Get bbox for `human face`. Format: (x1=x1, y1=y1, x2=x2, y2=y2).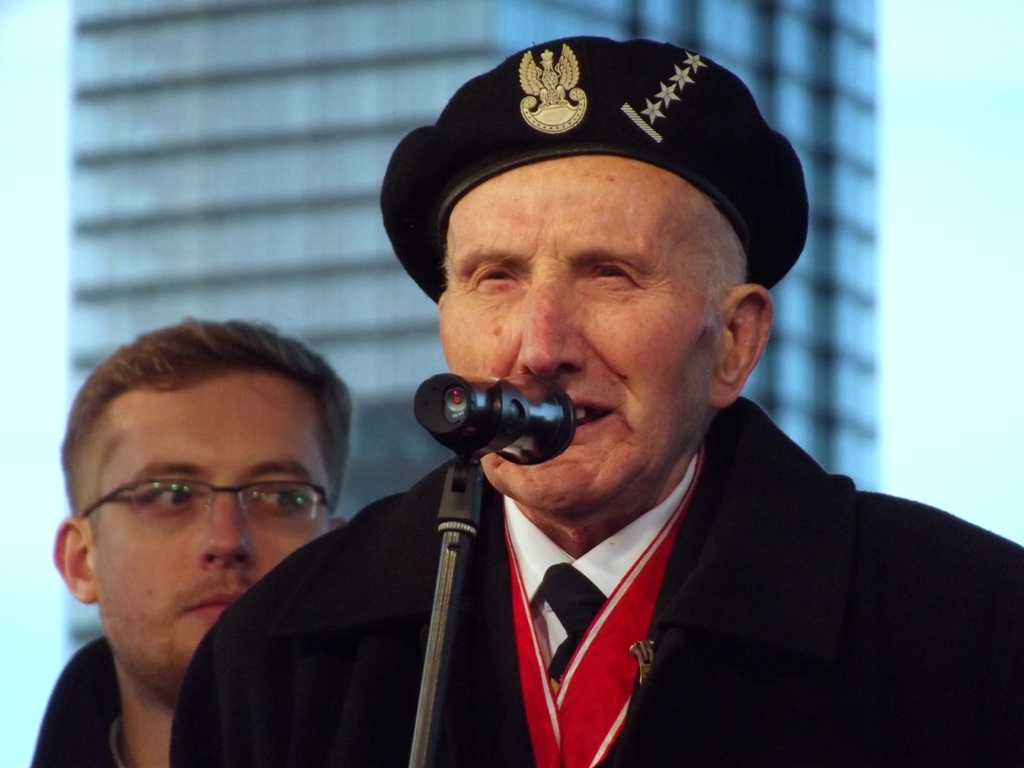
(x1=440, y1=157, x2=716, y2=511).
